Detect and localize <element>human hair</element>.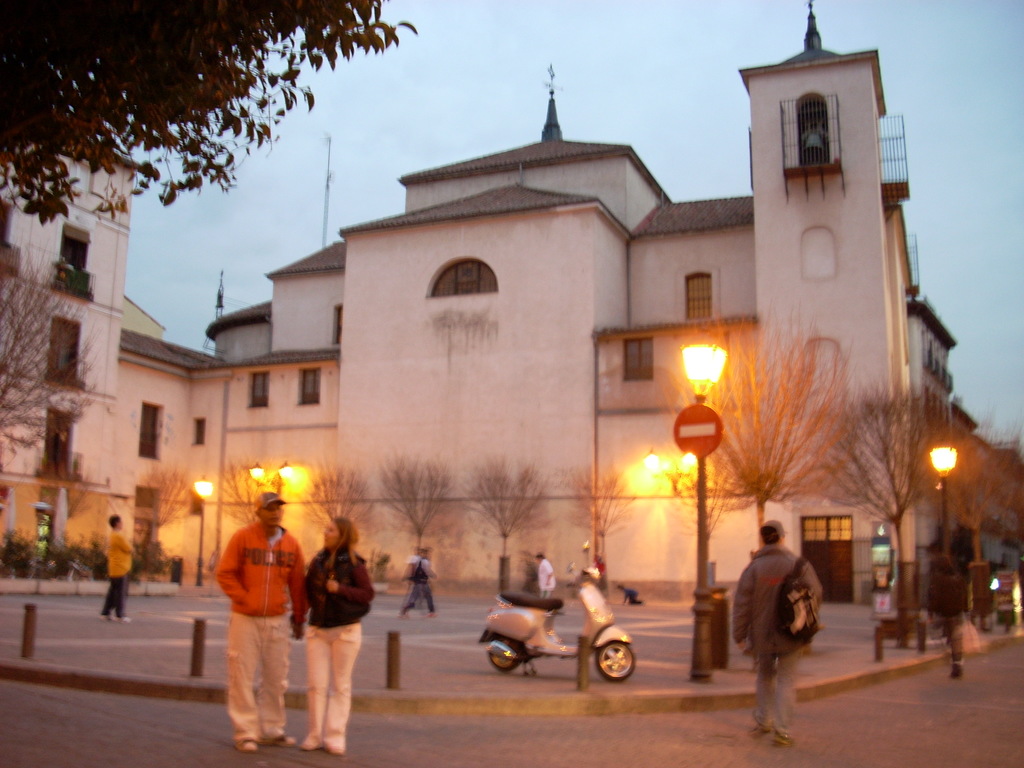
Localized at BBox(110, 516, 123, 528).
